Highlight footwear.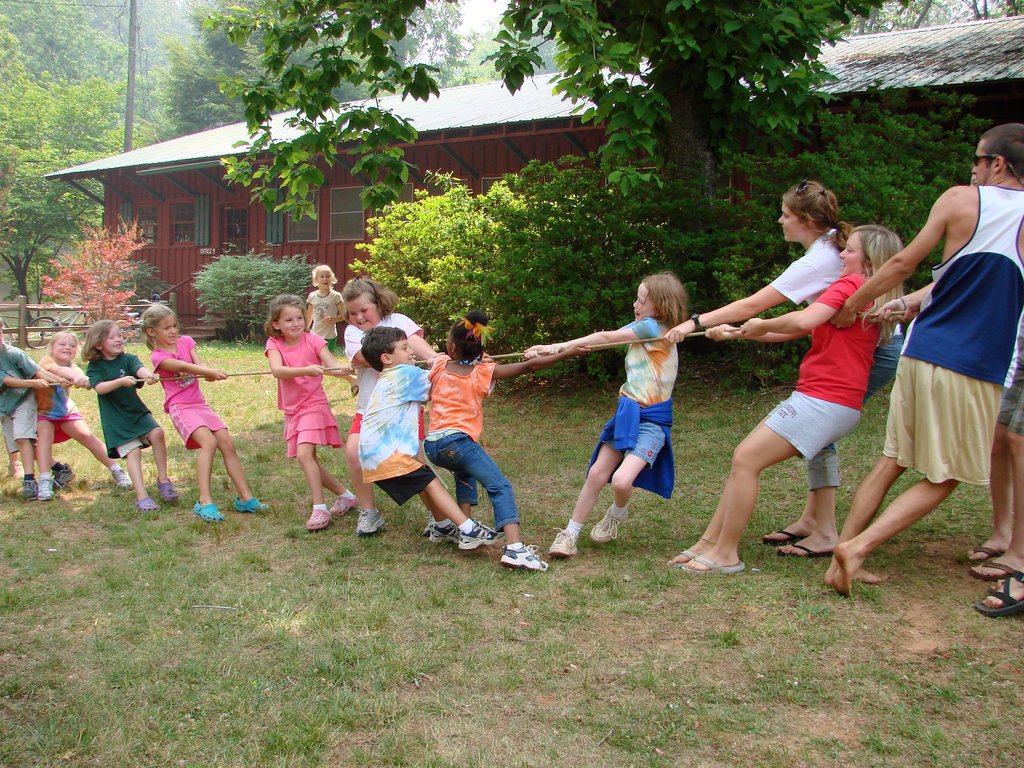
Highlighted region: {"x1": 111, "y1": 463, "x2": 132, "y2": 488}.
